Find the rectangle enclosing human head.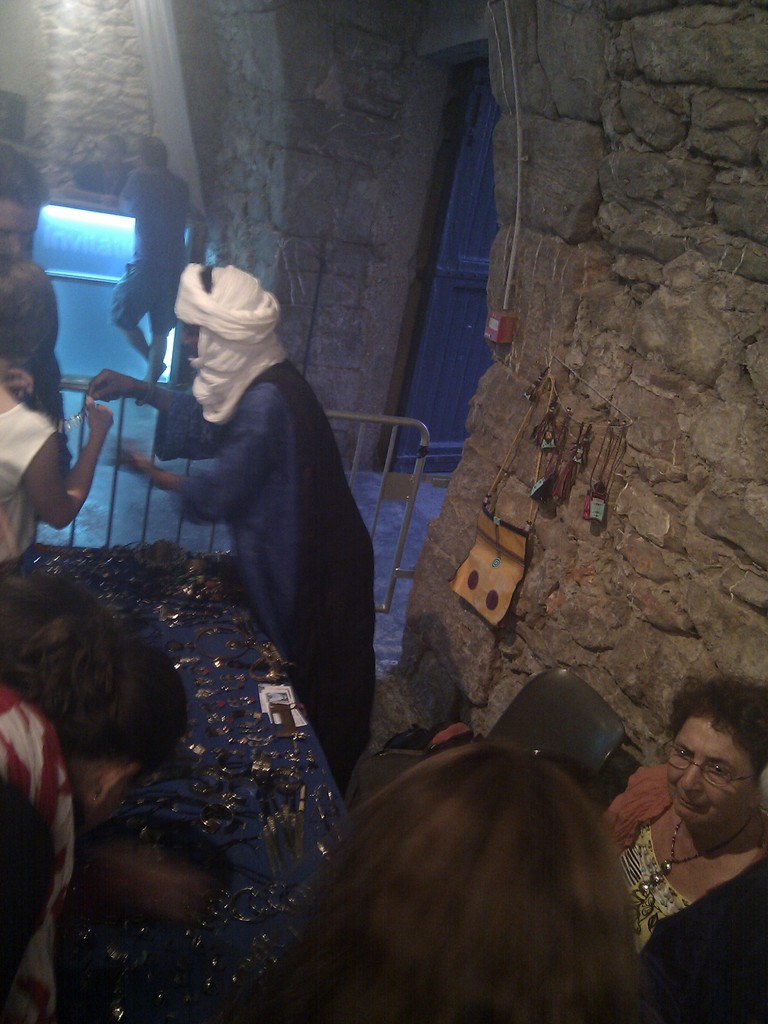
<region>0, 267, 60, 363</region>.
